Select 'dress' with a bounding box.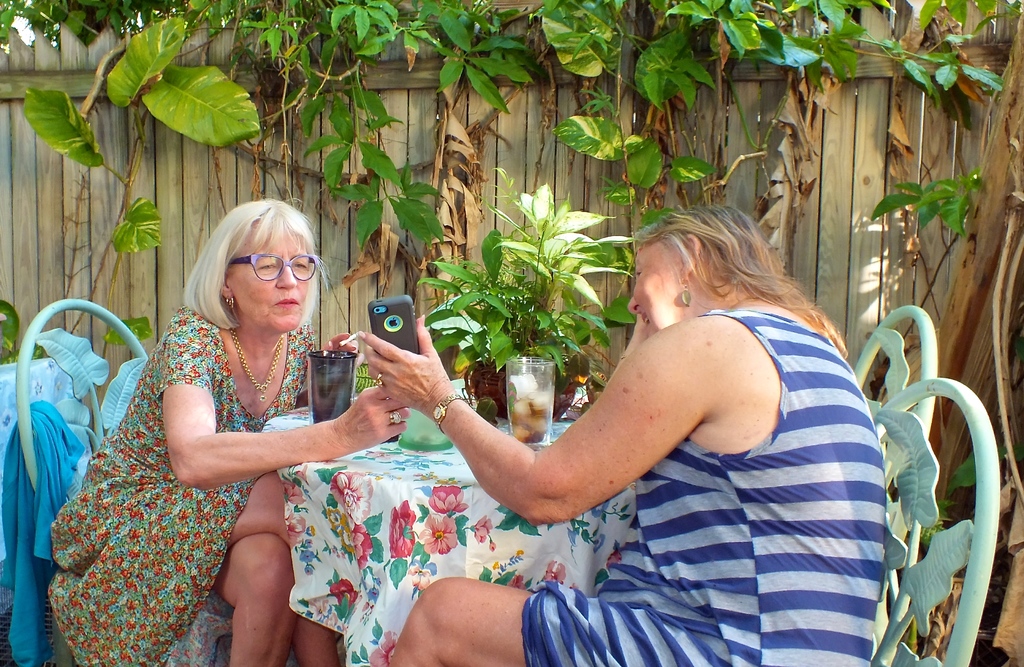
crop(47, 308, 317, 666).
